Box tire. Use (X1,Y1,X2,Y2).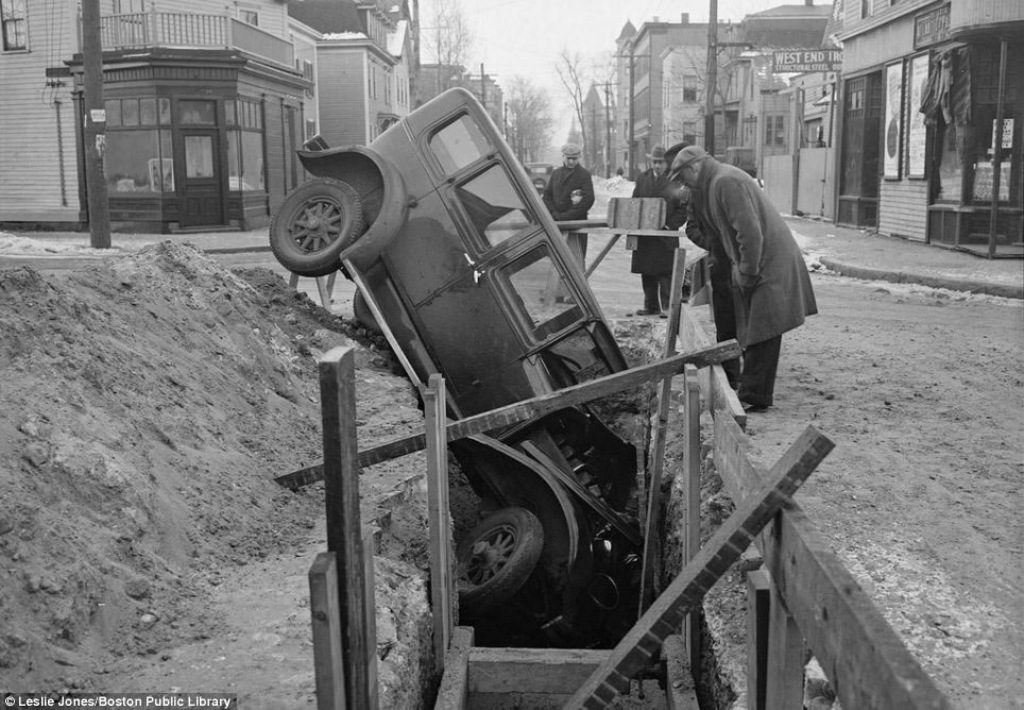
(260,178,364,268).
